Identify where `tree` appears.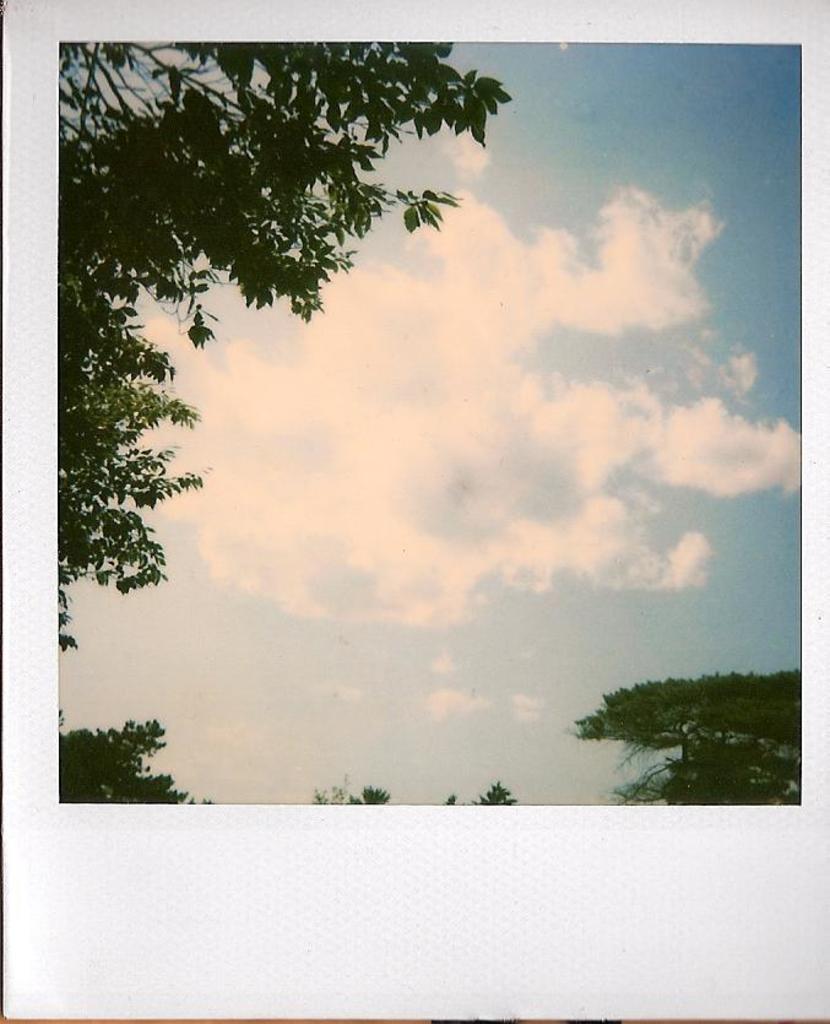
Appears at locate(53, 717, 190, 803).
